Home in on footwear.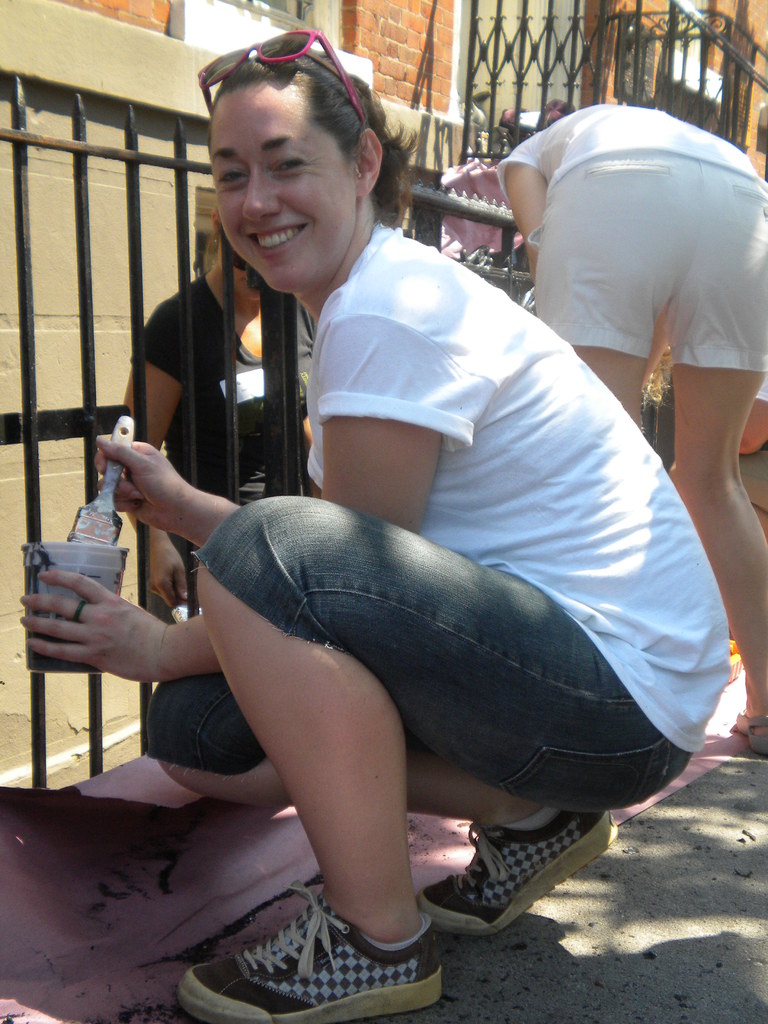
Homed in at {"x1": 417, "y1": 816, "x2": 627, "y2": 943}.
